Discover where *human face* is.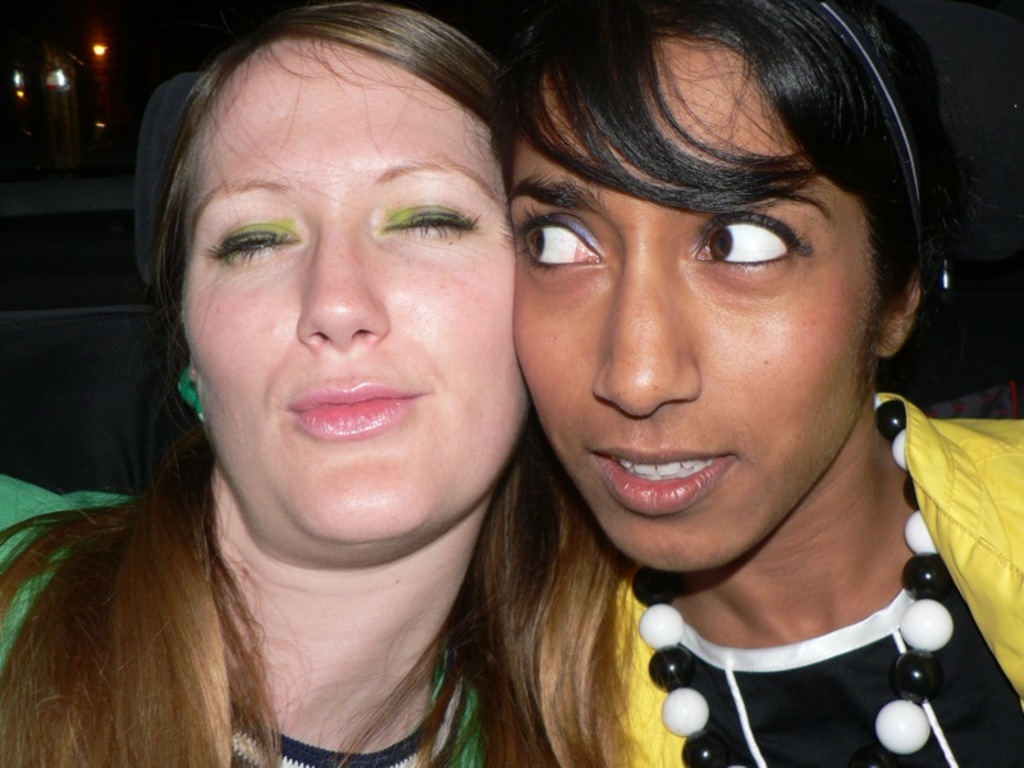
Discovered at 506 33 877 572.
